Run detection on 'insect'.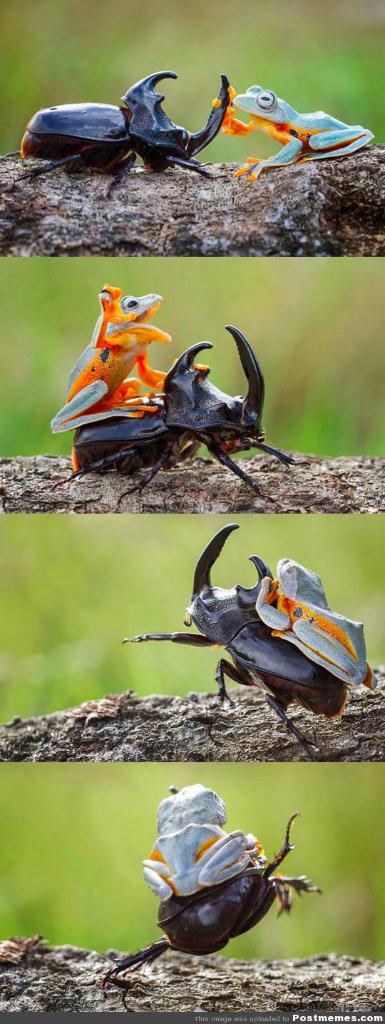
Result: box(21, 70, 235, 201).
